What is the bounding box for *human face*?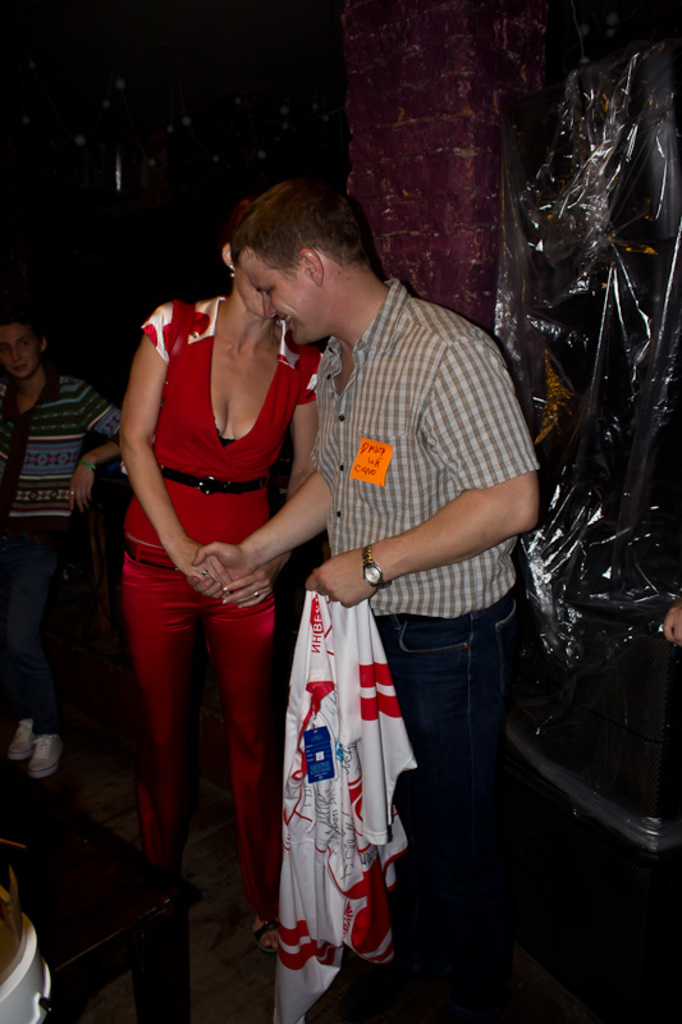
238:261:317:343.
